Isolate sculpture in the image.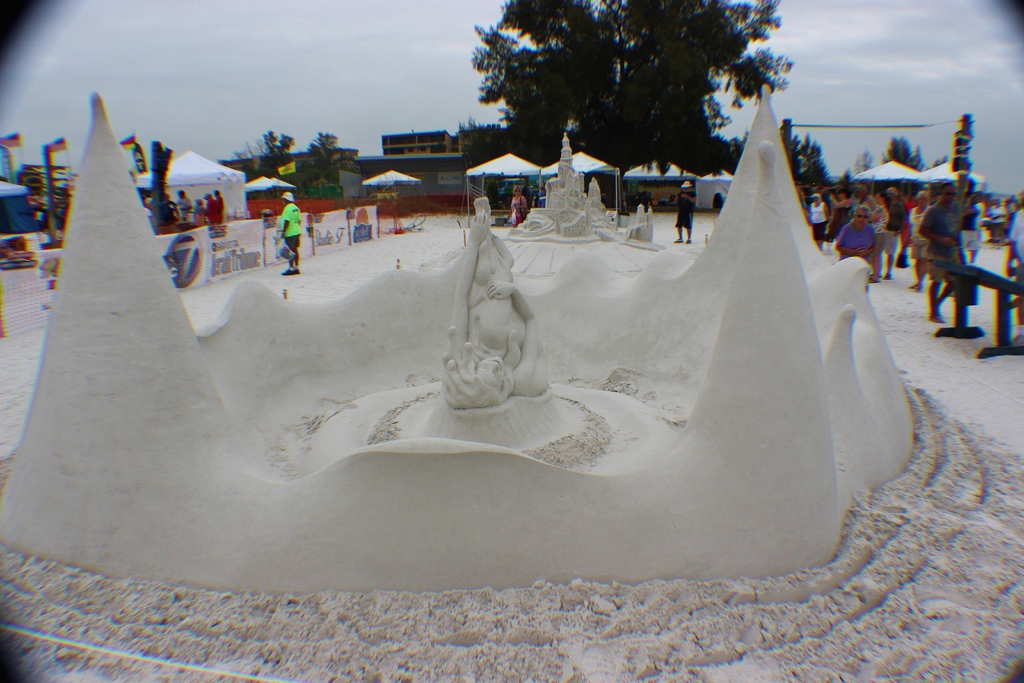
Isolated region: 435:193:557:420.
